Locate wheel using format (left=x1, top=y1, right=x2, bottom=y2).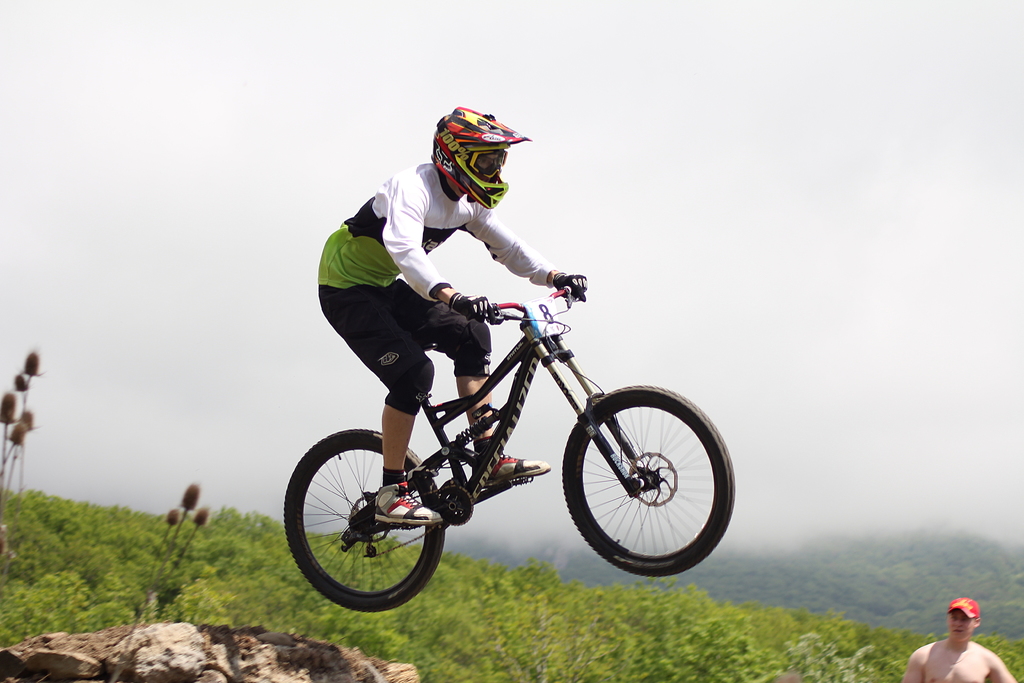
(left=573, top=382, right=709, bottom=580).
